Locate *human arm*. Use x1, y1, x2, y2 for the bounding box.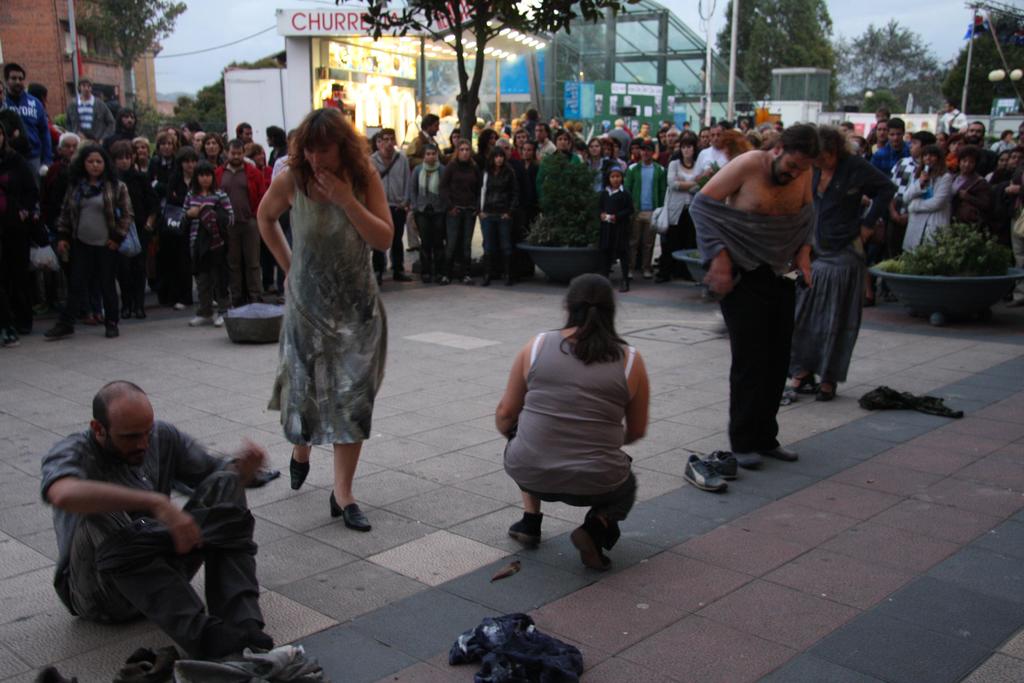
855, 156, 897, 243.
